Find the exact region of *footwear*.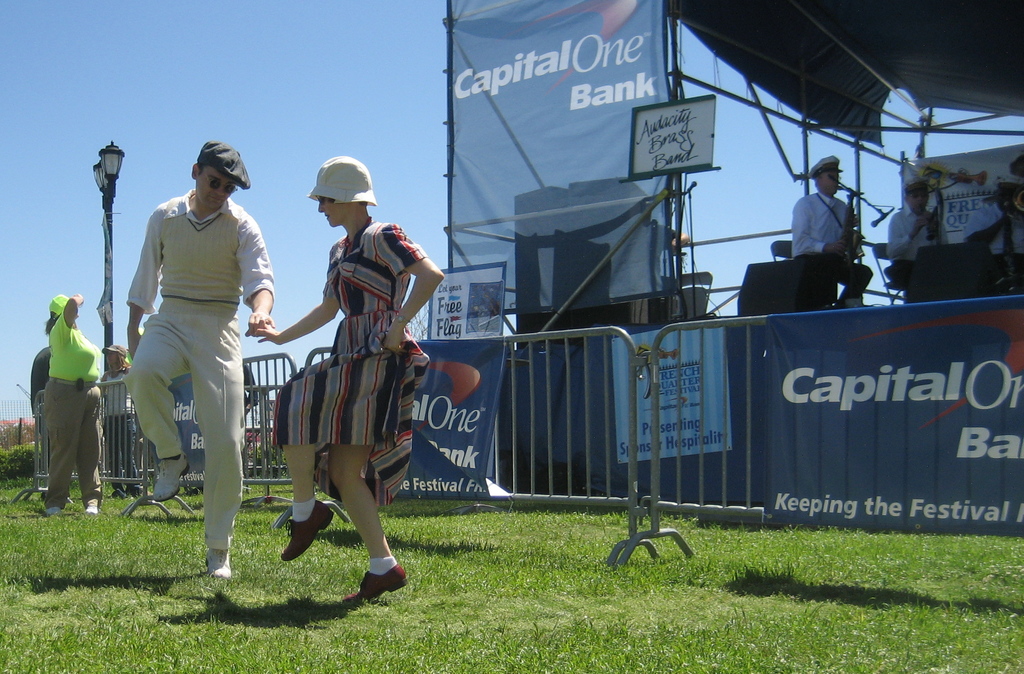
Exact region: box=[152, 452, 191, 502].
